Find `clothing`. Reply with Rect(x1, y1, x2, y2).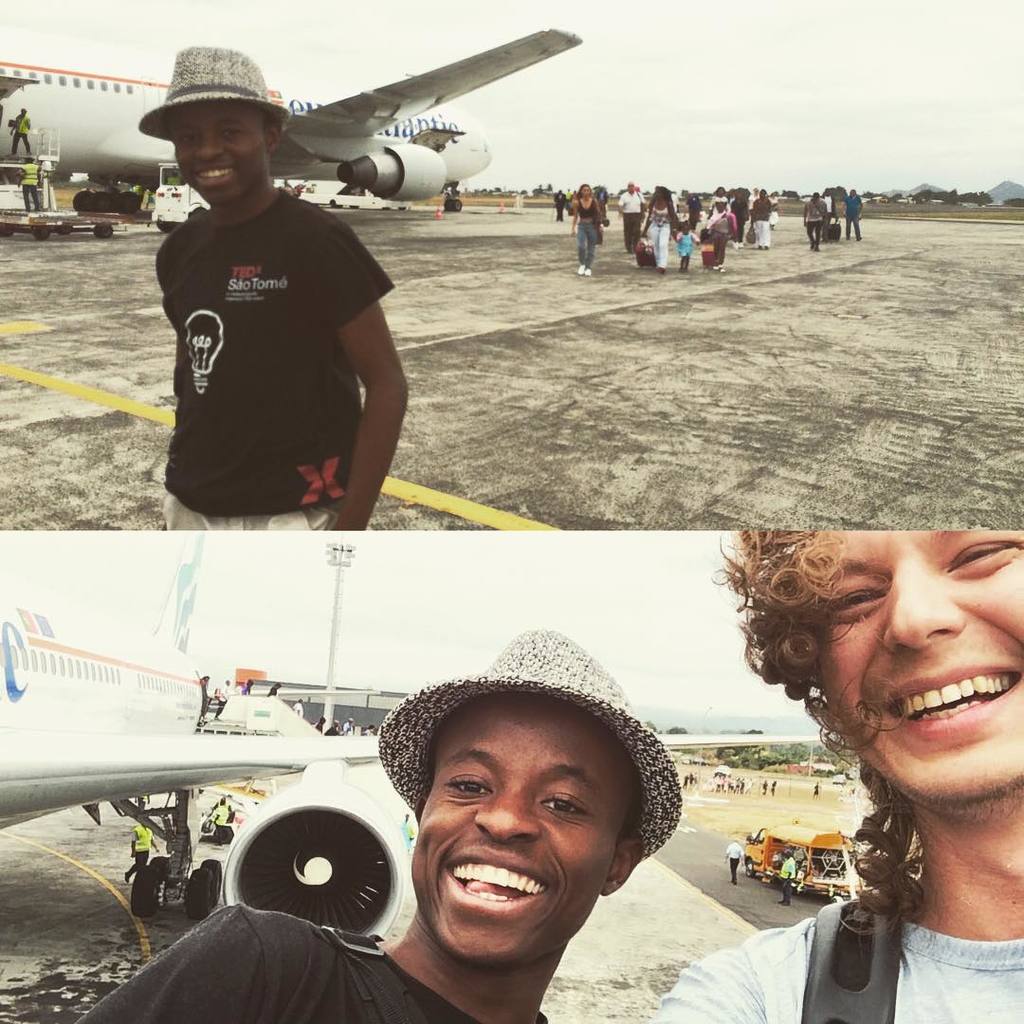
Rect(69, 894, 549, 1023).
